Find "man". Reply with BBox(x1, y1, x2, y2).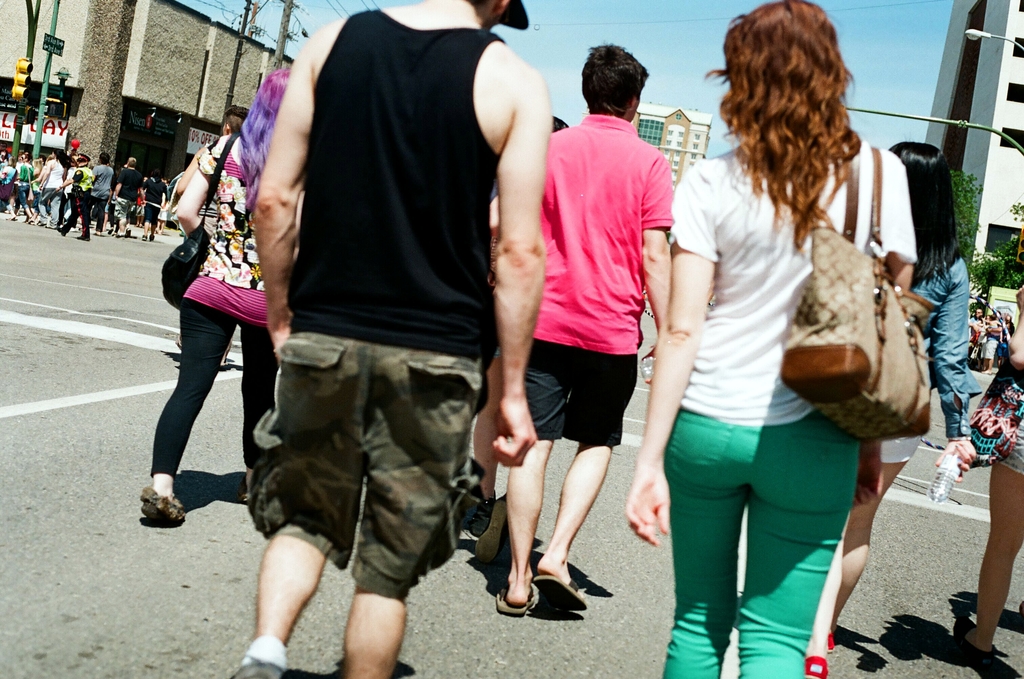
BBox(221, 104, 248, 134).
